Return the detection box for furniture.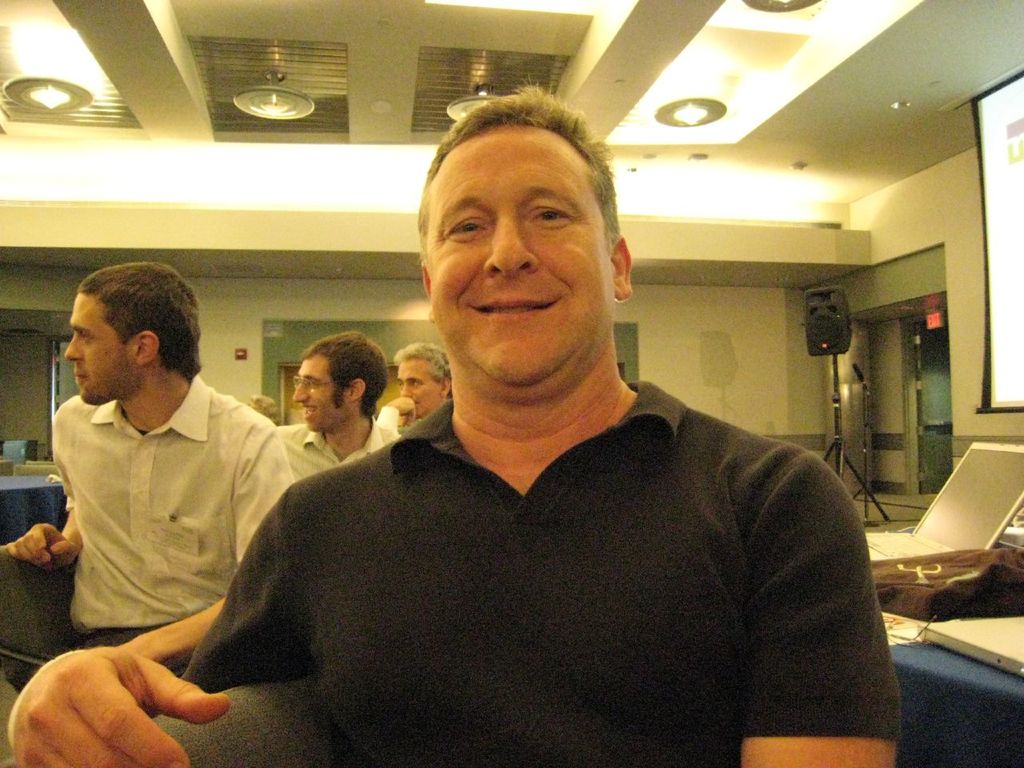
888:526:1023:767.
